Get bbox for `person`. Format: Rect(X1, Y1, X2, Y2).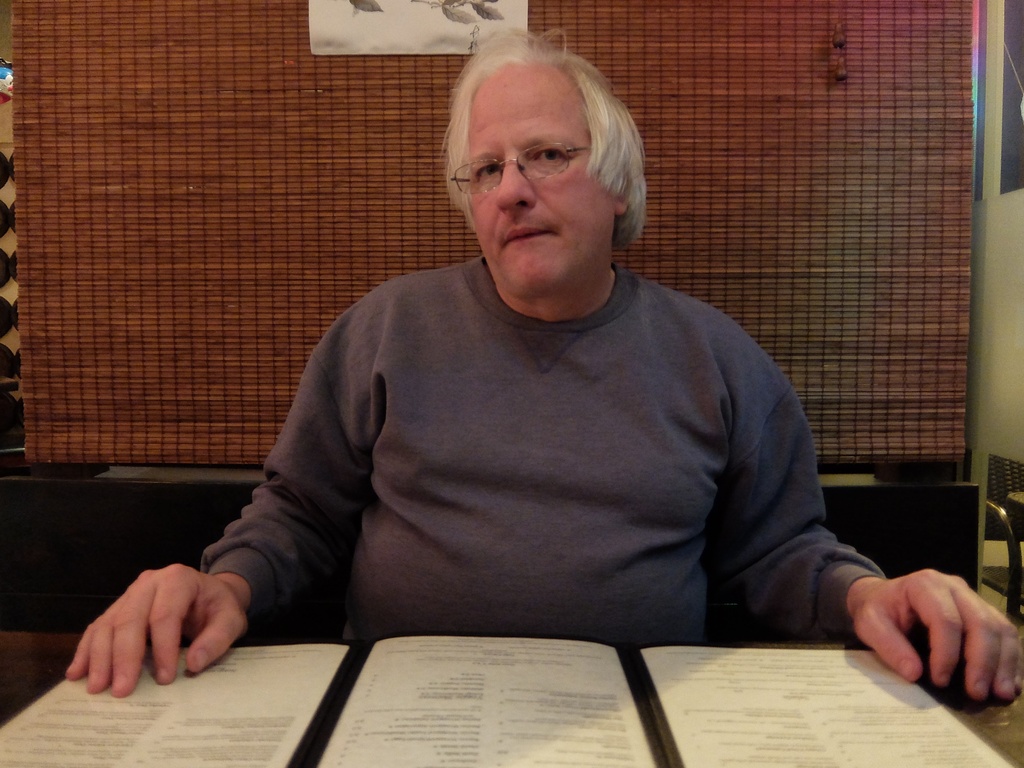
Rect(60, 22, 1023, 701).
